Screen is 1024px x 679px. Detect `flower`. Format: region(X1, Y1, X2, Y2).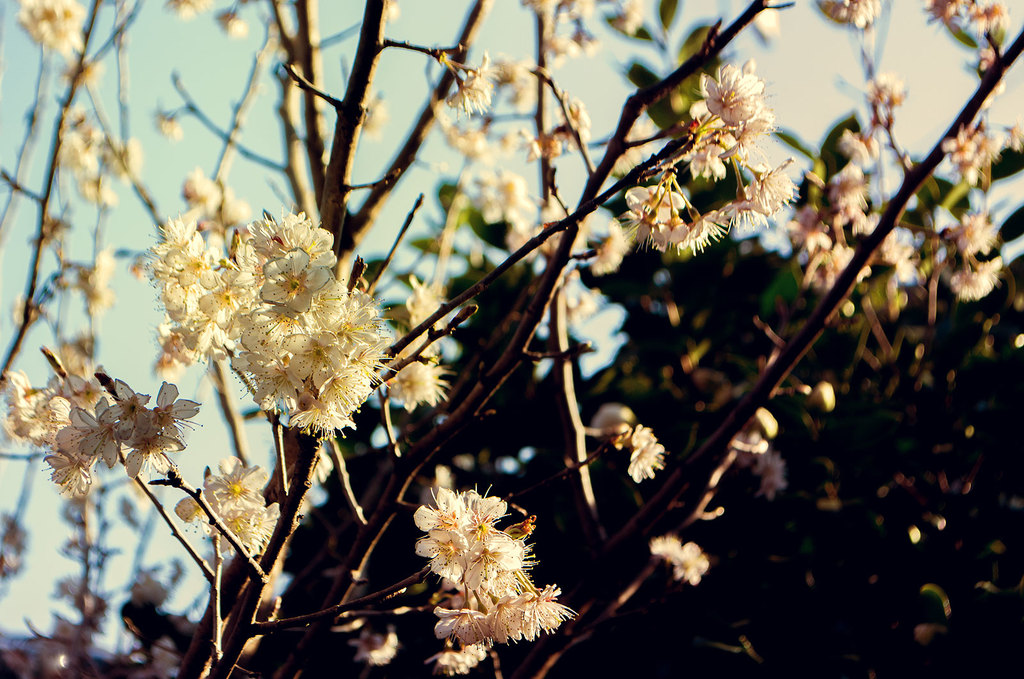
region(951, 257, 995, 305).
